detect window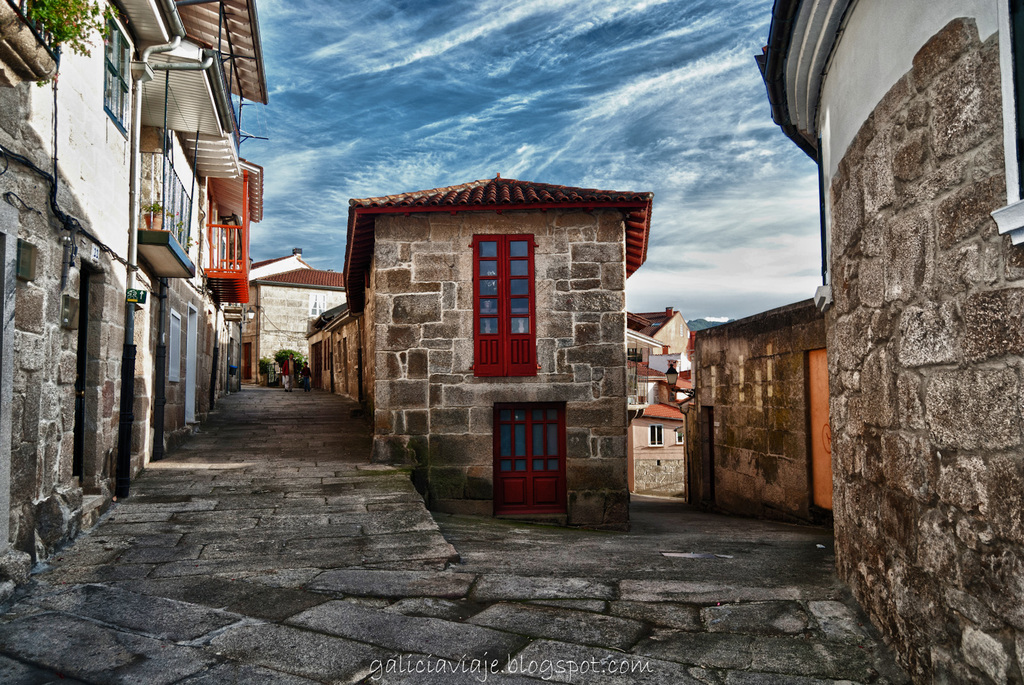
detection(488, 395, 565, 503)
